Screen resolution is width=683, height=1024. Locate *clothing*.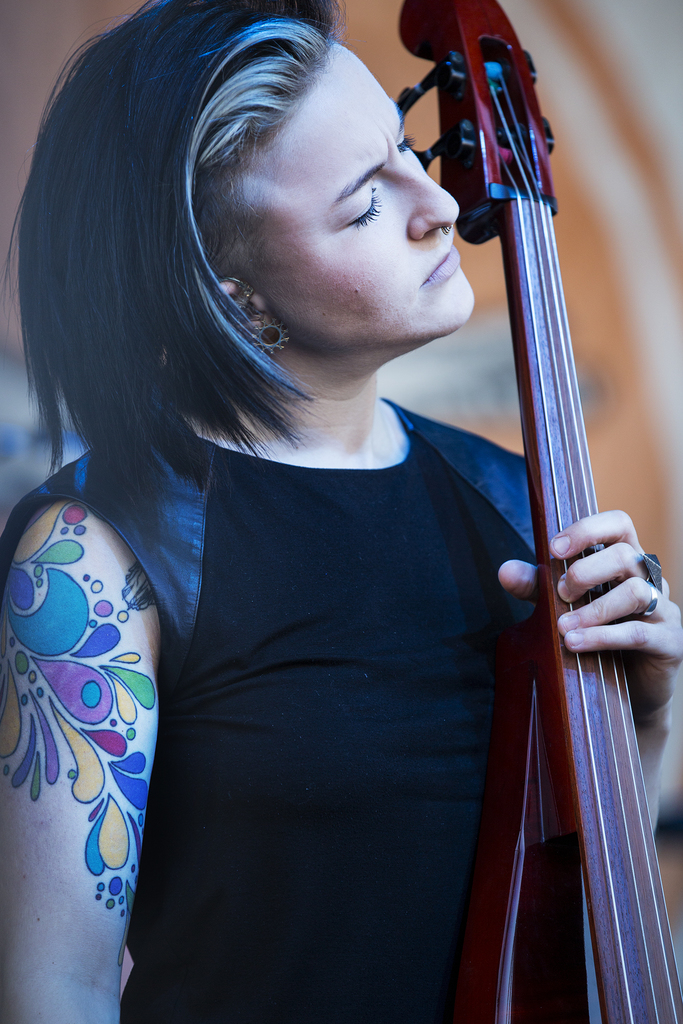
{"left": 122, "top": 340, "right": 537, "bottom": 1004}.
